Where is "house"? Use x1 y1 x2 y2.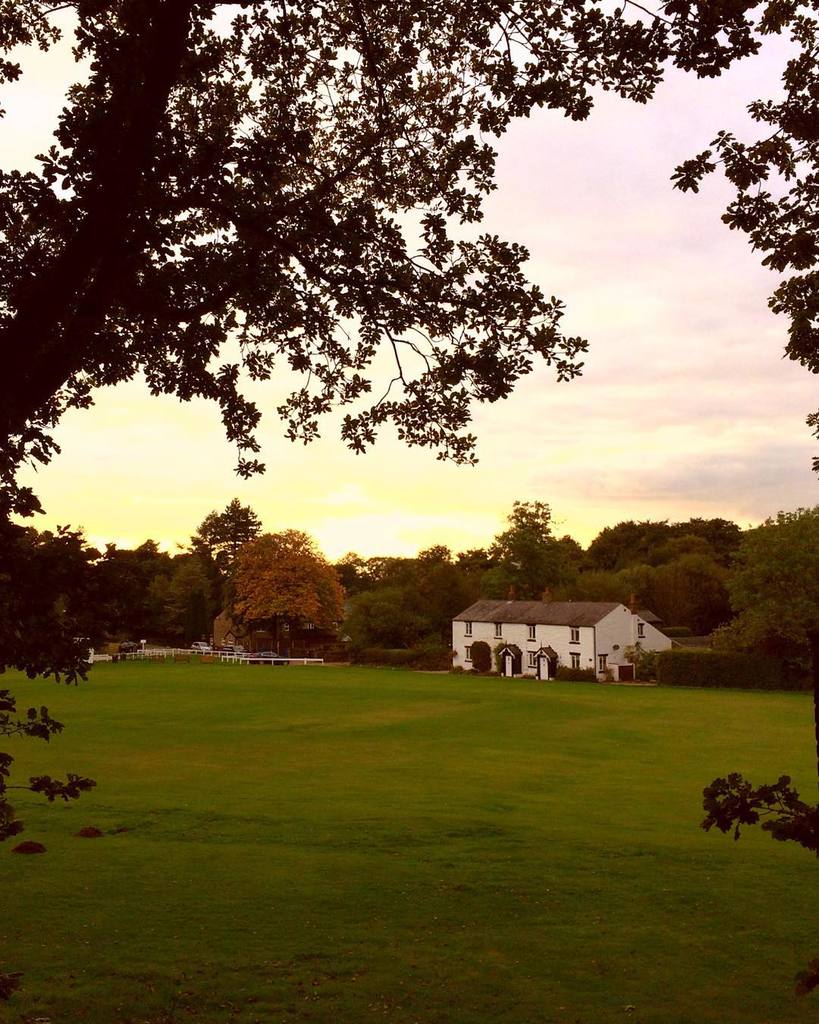
431 586 679 680.
